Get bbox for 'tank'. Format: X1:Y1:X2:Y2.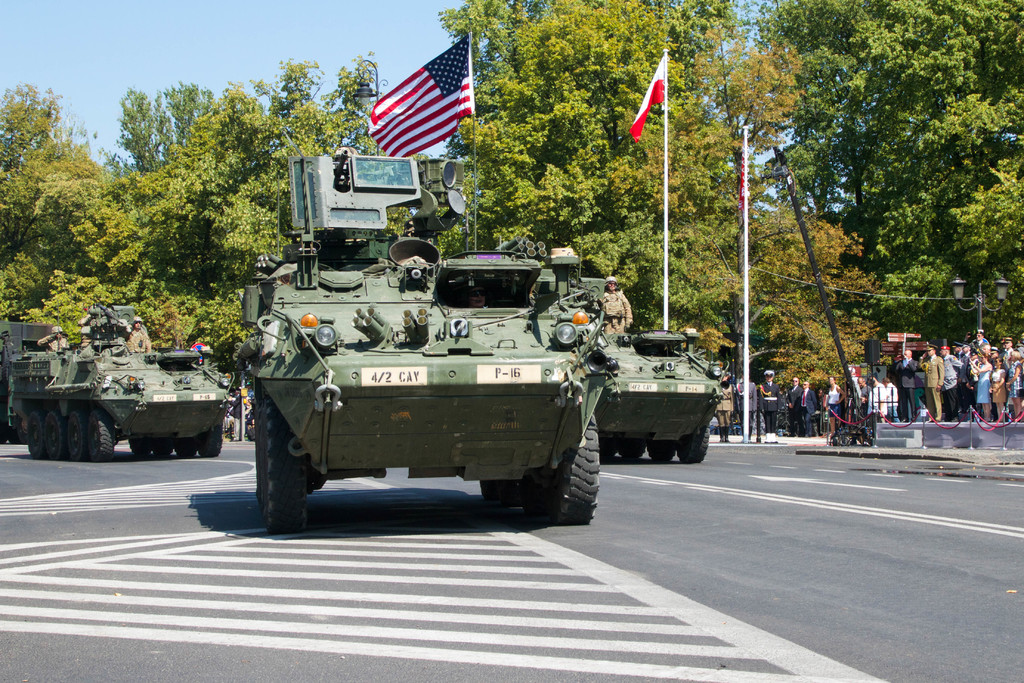
232:130:622:533.
